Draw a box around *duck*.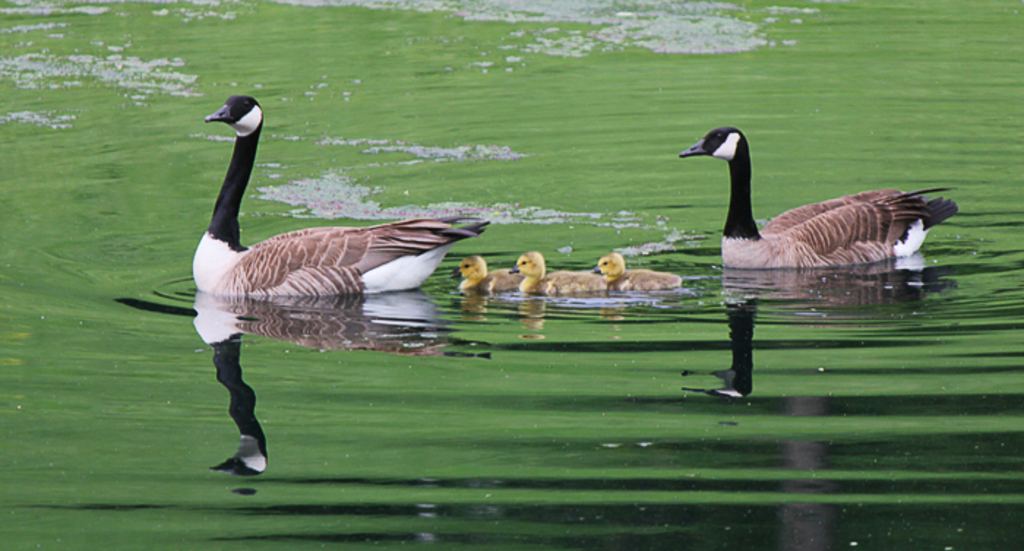
BBox(509, 248, 614, 292).
